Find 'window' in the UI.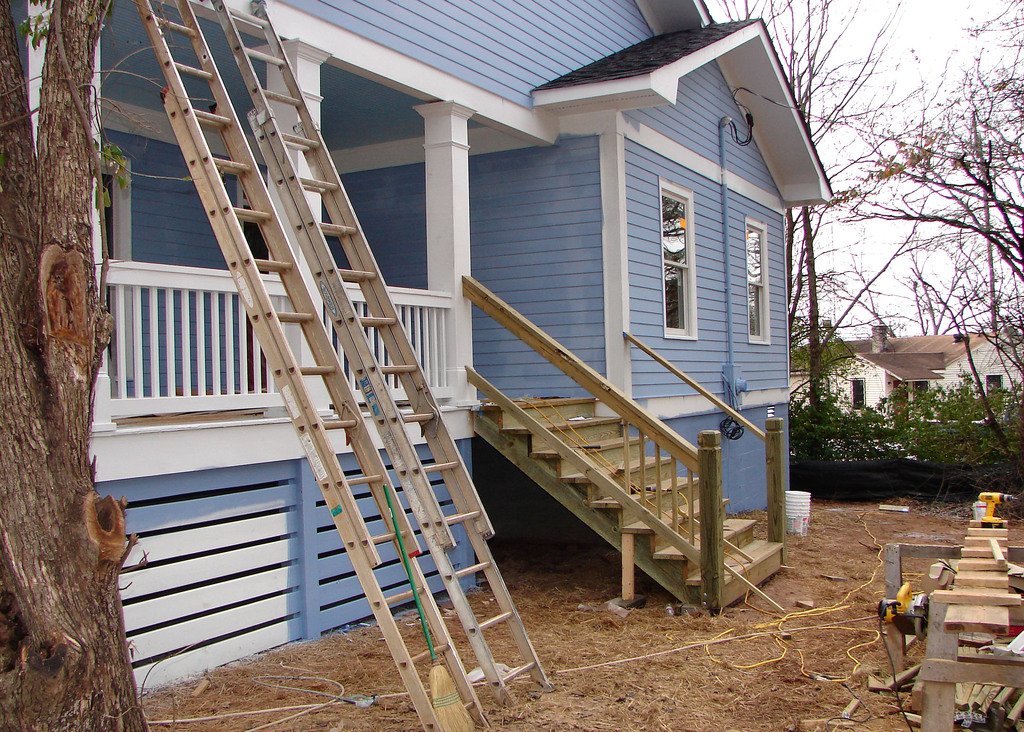
UI element at l=987, t=375, r=1003, b=419.
